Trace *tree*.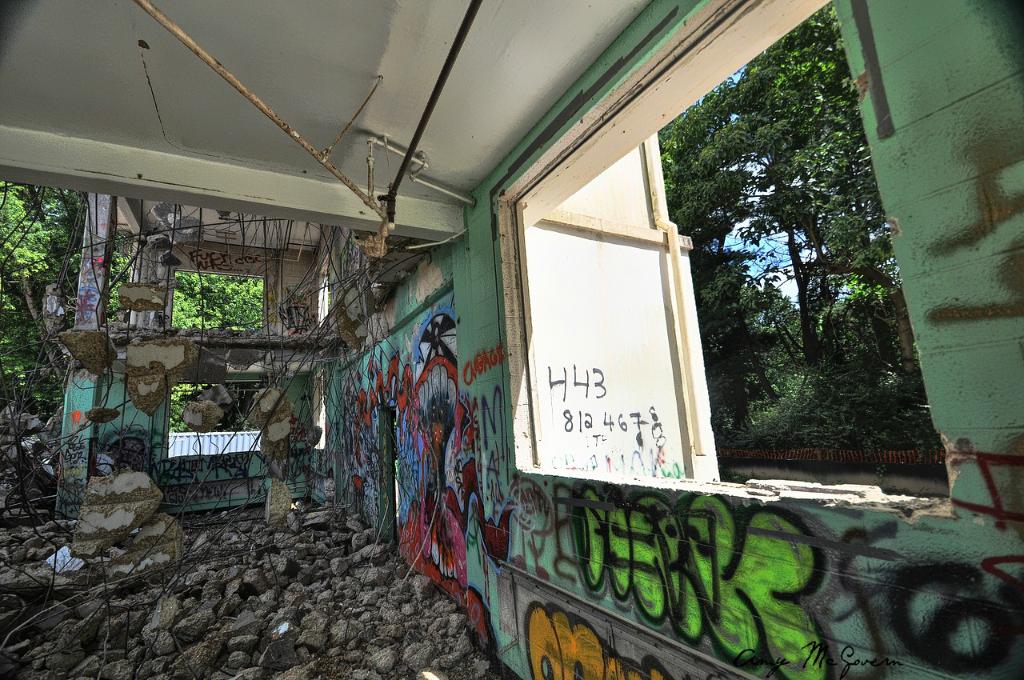
Traced to crop(0, 182, 263, 418).
